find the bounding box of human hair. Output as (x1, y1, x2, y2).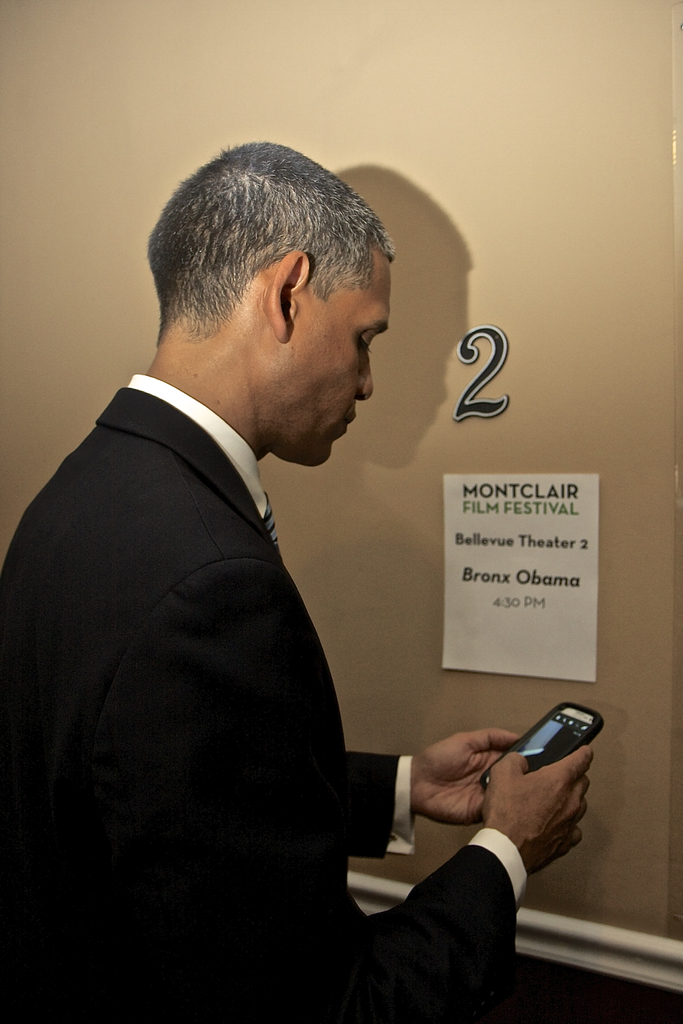
(148, 147, 387, 394).
